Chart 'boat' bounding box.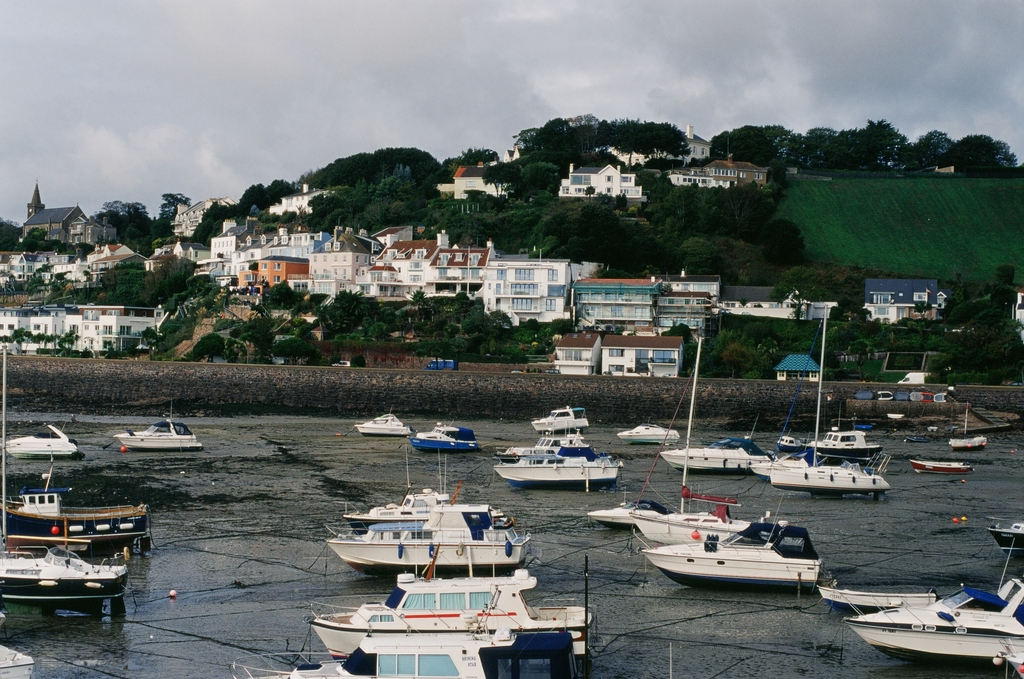
Charted: 939 434 986 444.
